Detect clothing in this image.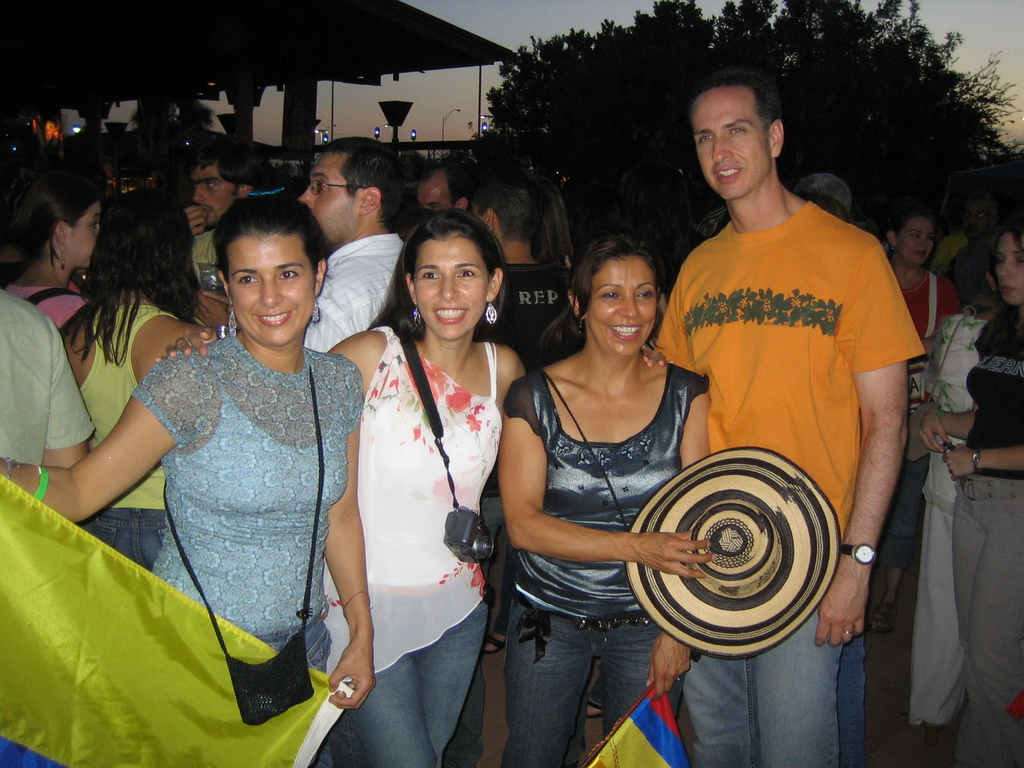
Detection: [501, 593, 692, 767].
